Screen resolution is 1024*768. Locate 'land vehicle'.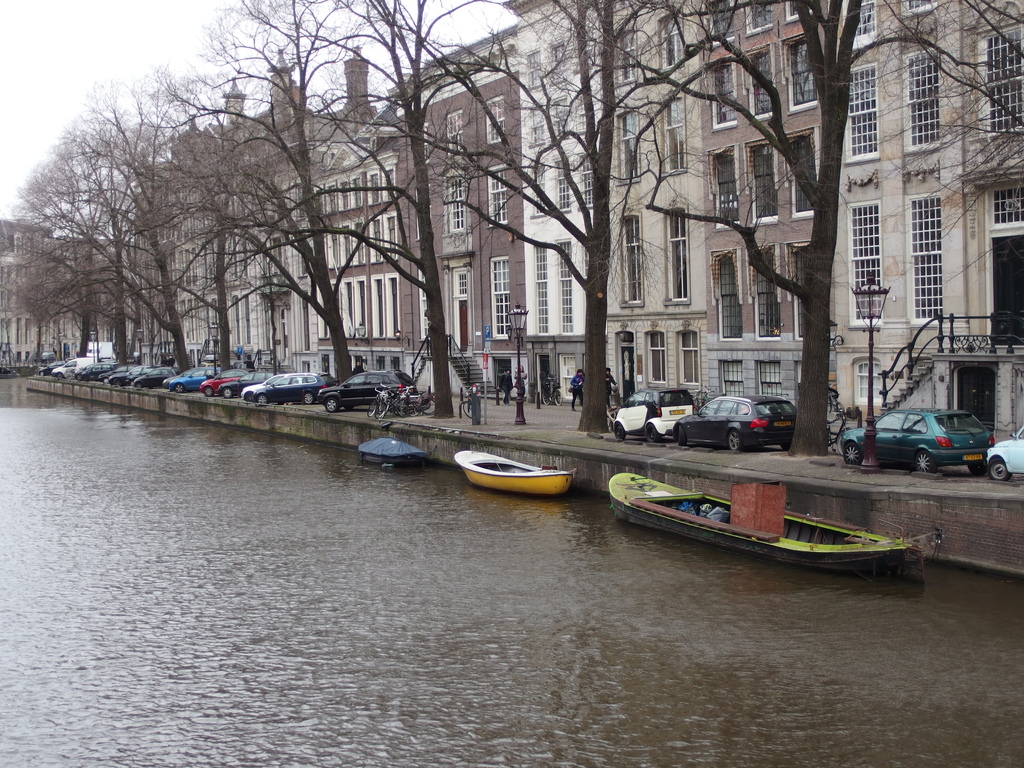
BBox(37, 349, 58, 363).
